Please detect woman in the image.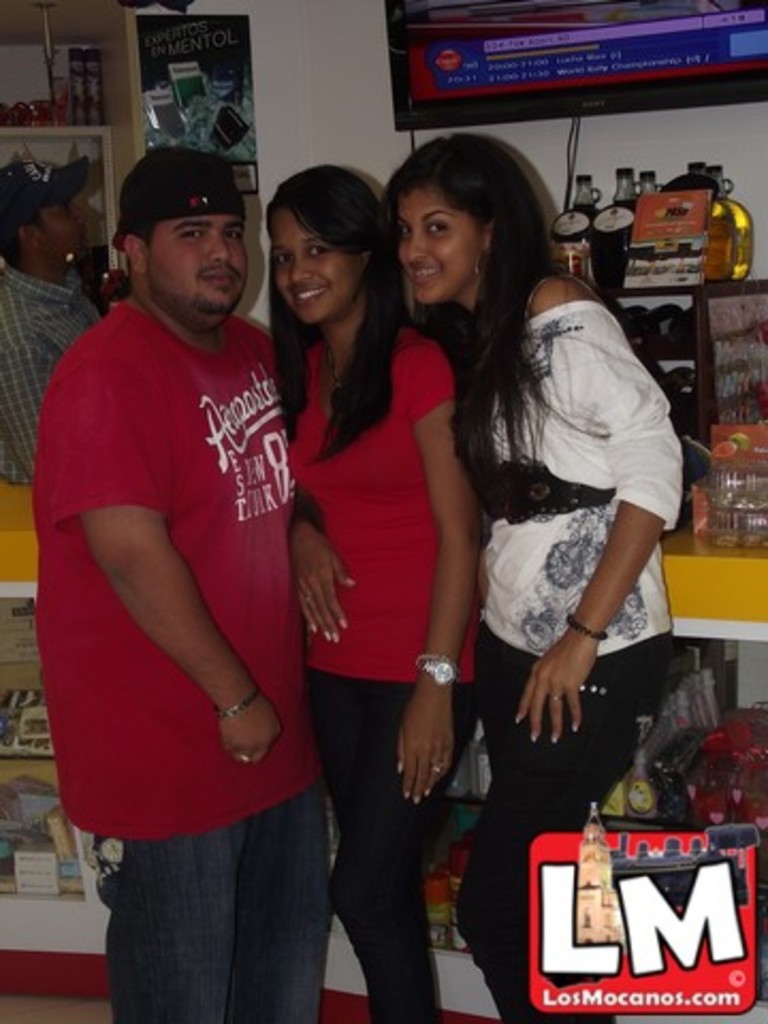
bbox=(267, 156, 491, 1022).
